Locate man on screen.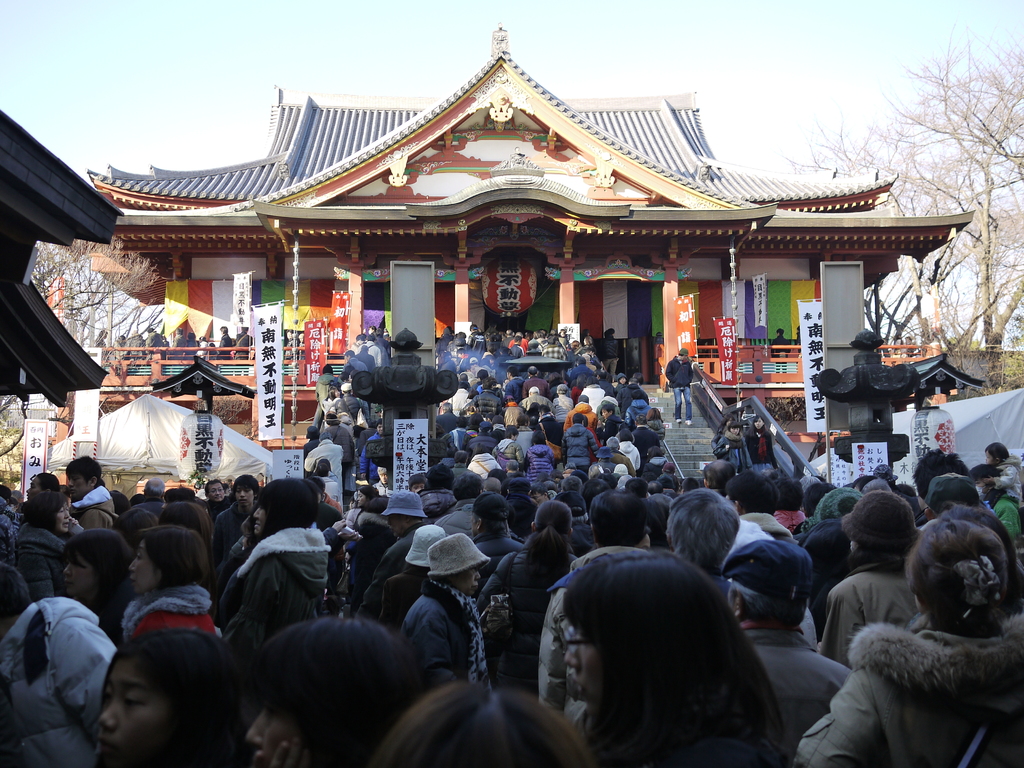
On screen at bbox=(377, 466, 390, 492).
